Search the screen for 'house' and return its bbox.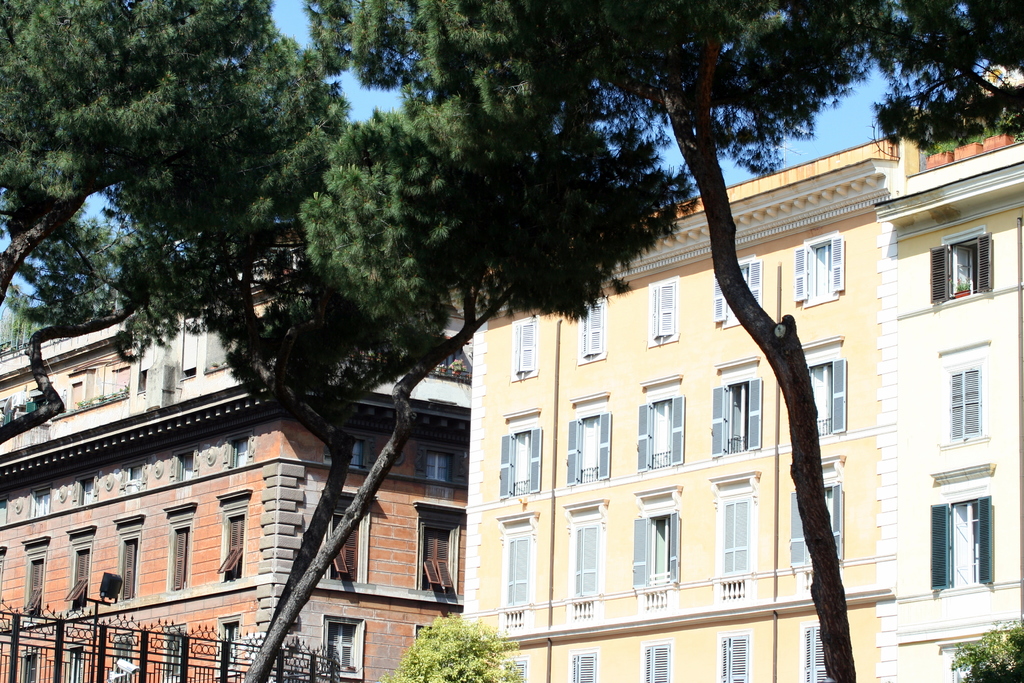
Found: 870 60 1023 682.
